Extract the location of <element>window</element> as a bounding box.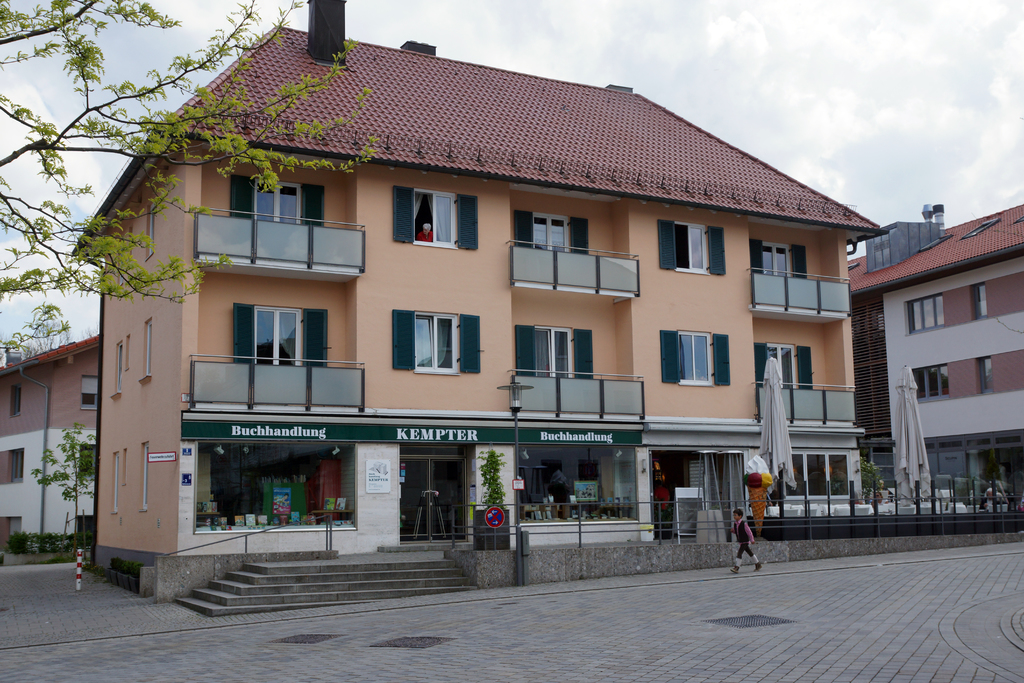
x1=655, y1=216, x2=728, y2=274.
